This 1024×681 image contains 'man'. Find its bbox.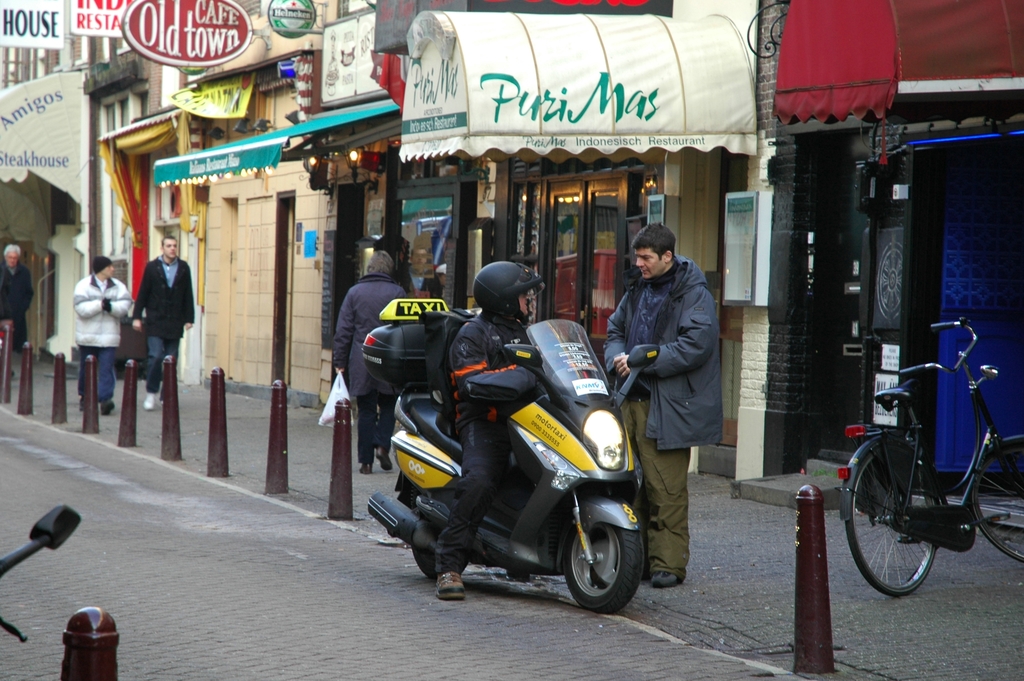
(330, 250, 412, 472).
